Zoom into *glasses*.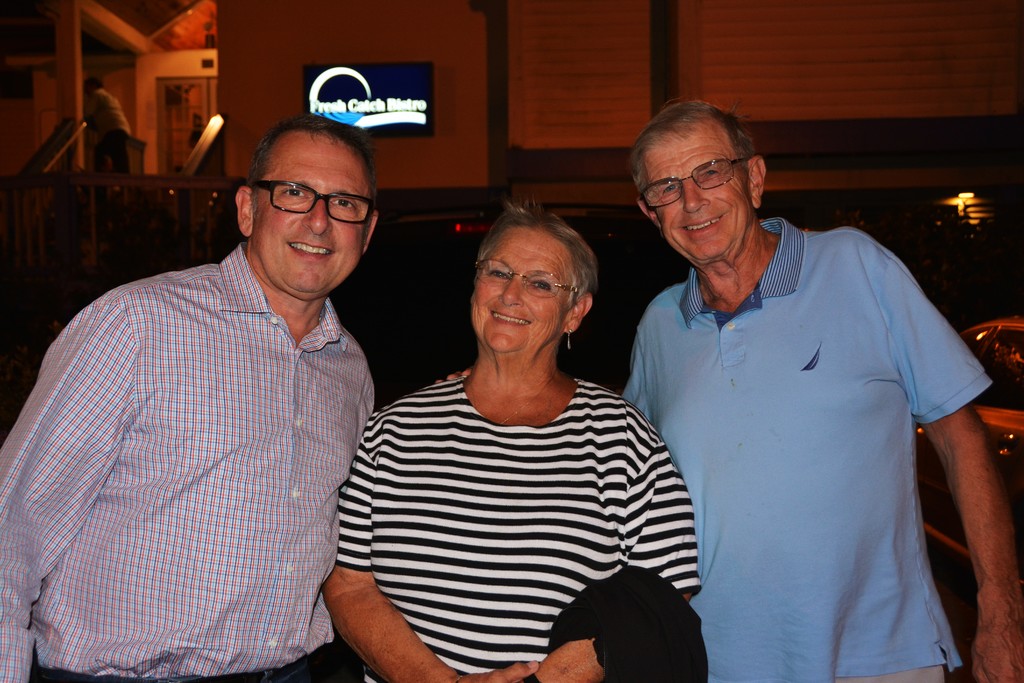
Zoom target: 474:258:580:304.
